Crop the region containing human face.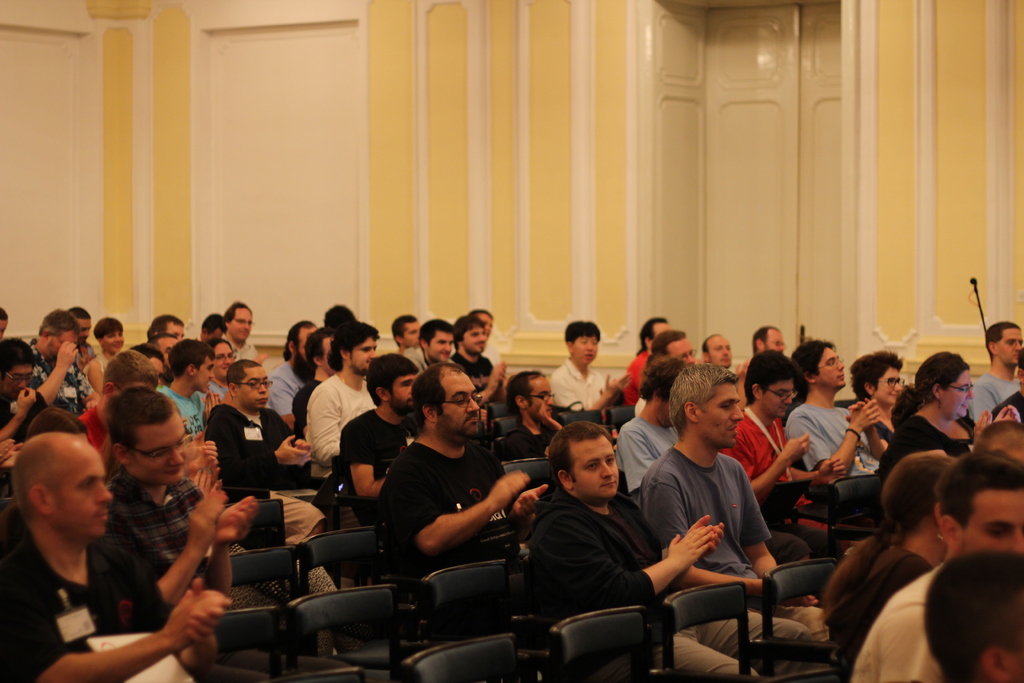
Crop region: [402,322,426,349].
